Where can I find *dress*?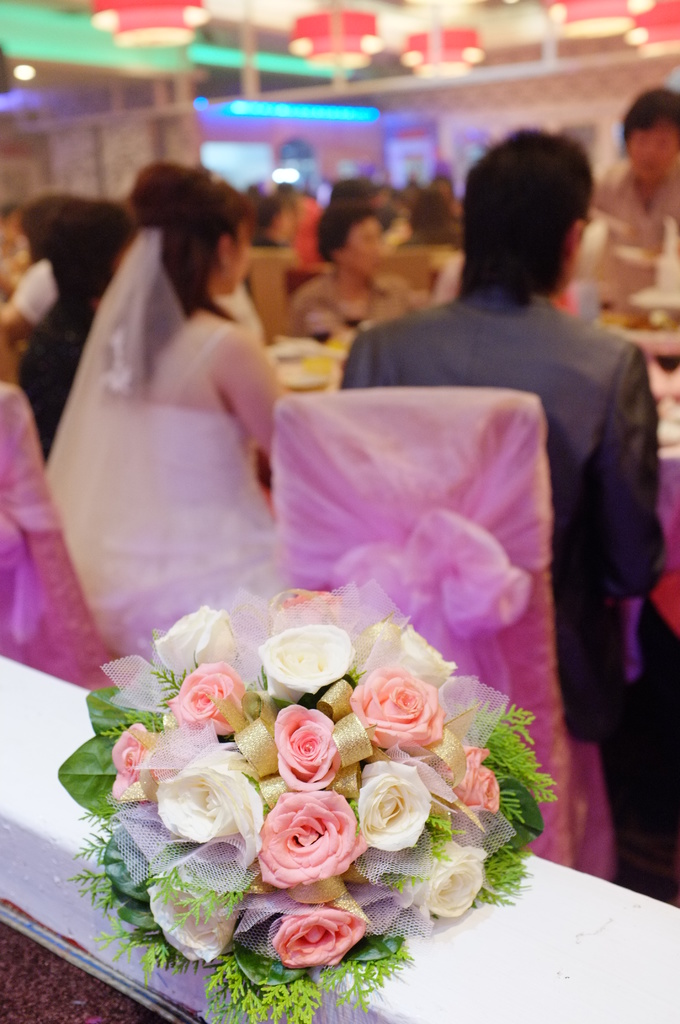
You can find it at rect(44, 316, 287, 660).
